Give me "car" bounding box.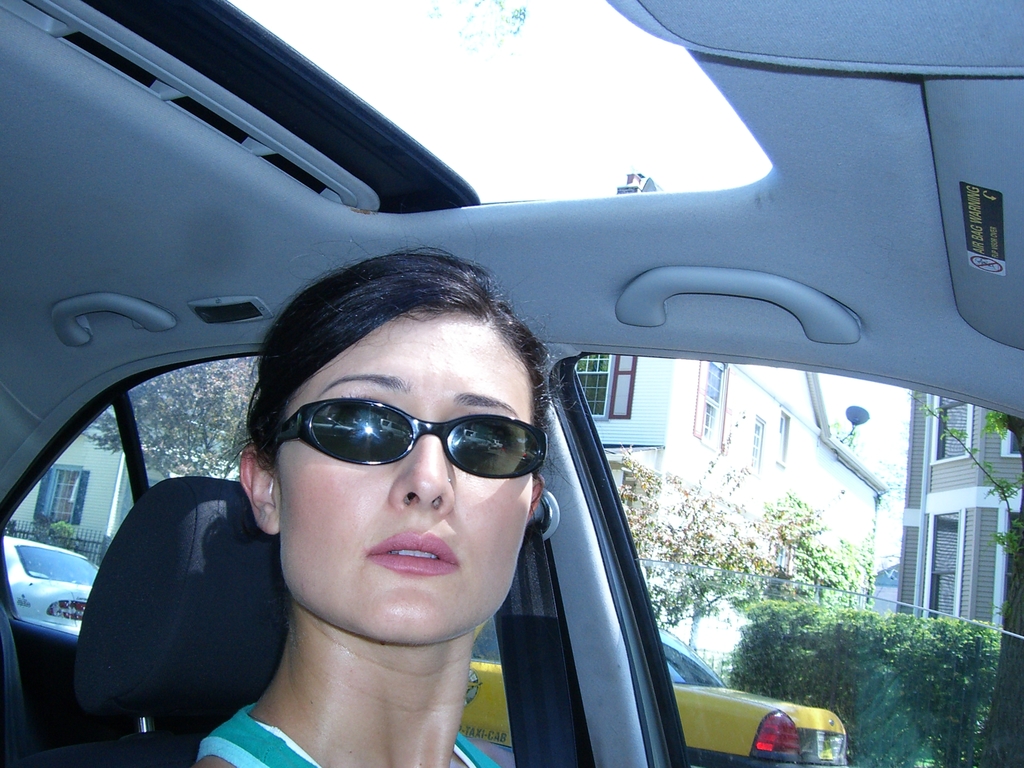
bbox=[457, 602, 851, 762].
